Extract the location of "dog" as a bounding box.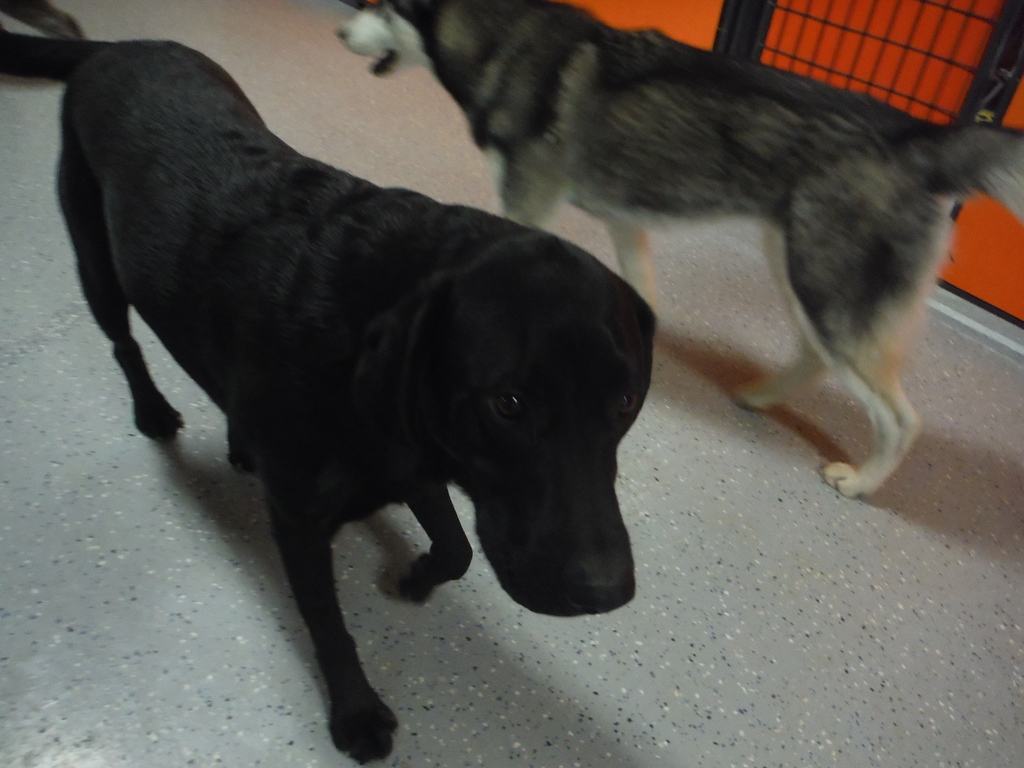
[0, 29, 660, 765].
